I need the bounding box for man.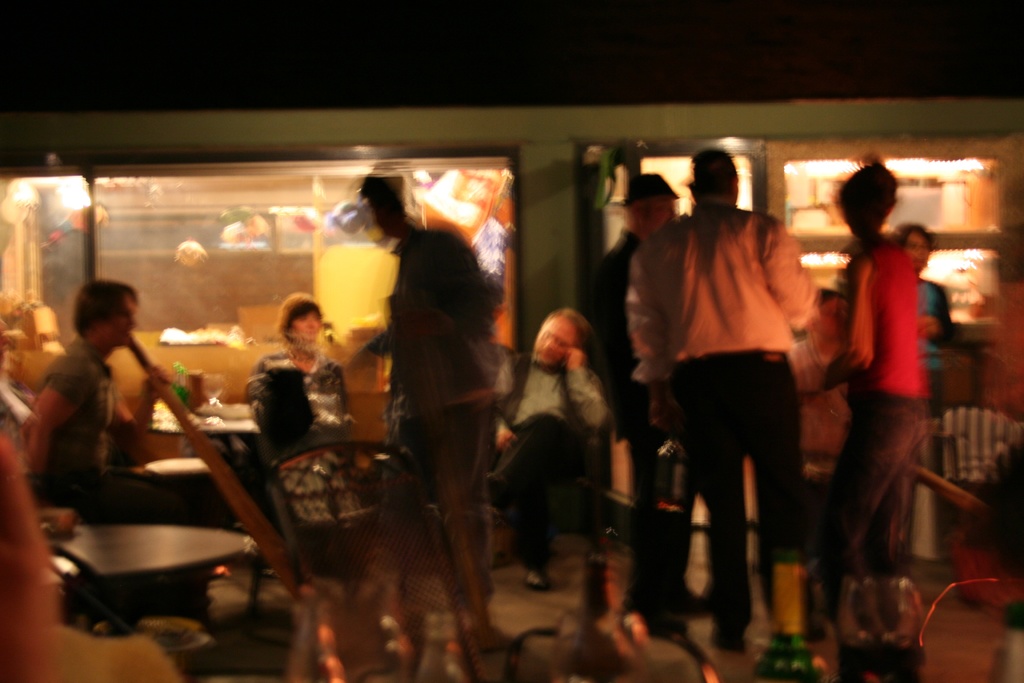
Here it is: box=[320, 164, 504, 642].
